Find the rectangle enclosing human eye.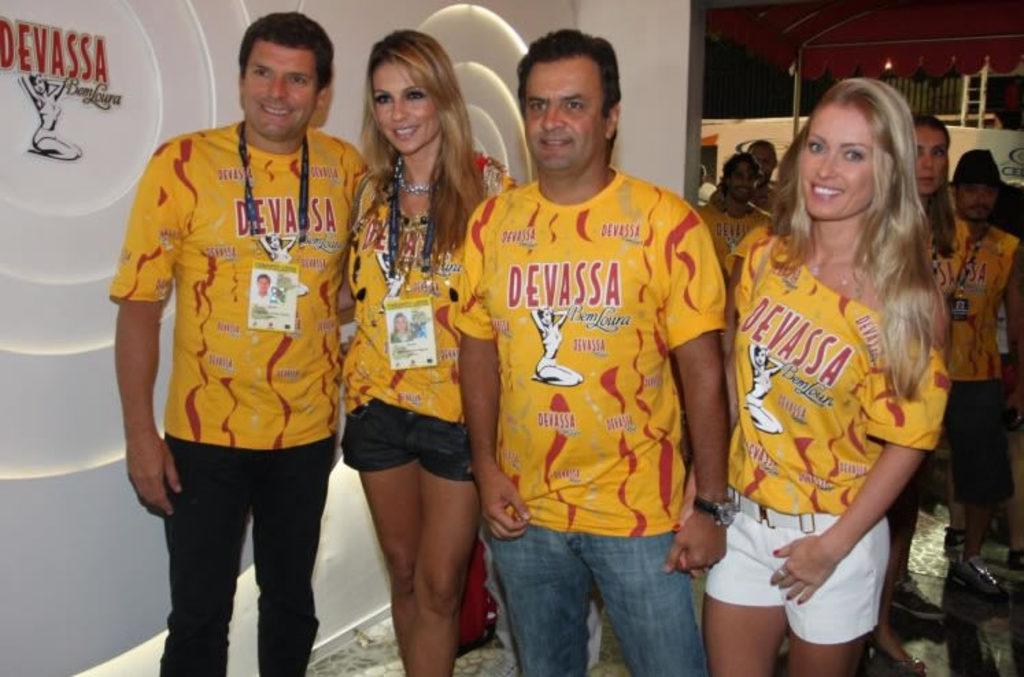
[407,89,428,101].
